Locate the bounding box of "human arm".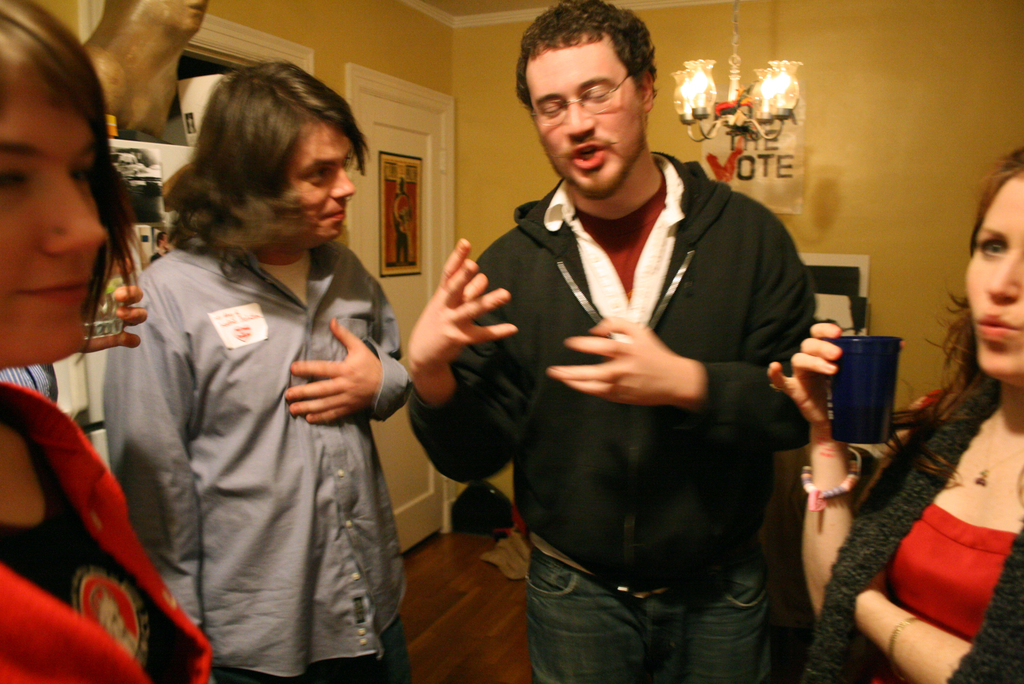
Bounding box: {"x1": 404, "y1": 261, "x2": 520, "y2": 468}.
